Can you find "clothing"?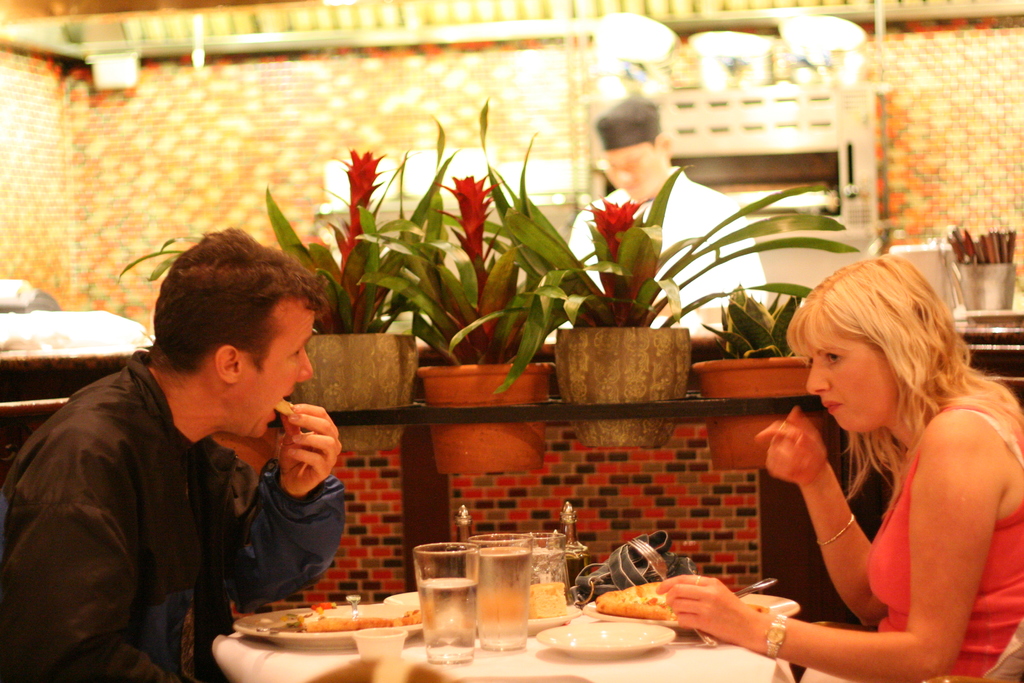
Yes, bounding box: l=19, t=331, r=343, b=678.
